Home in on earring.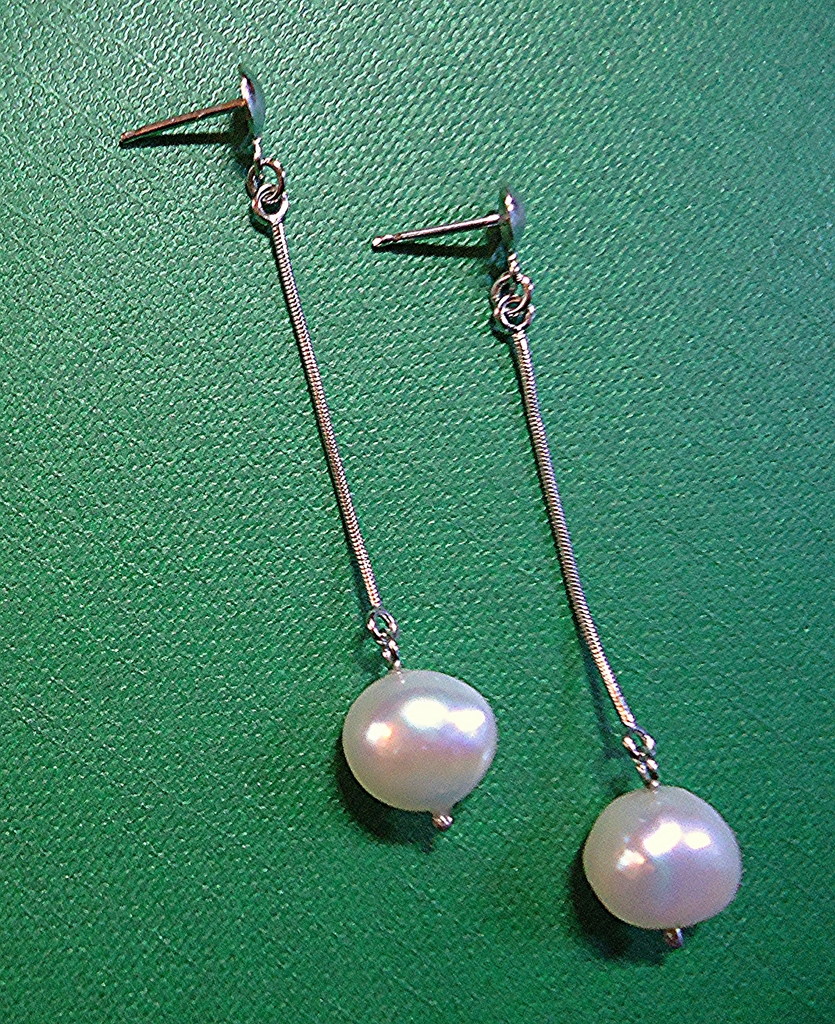
Homed in at (x1=361, y1=182, x2=746, y2=947).
